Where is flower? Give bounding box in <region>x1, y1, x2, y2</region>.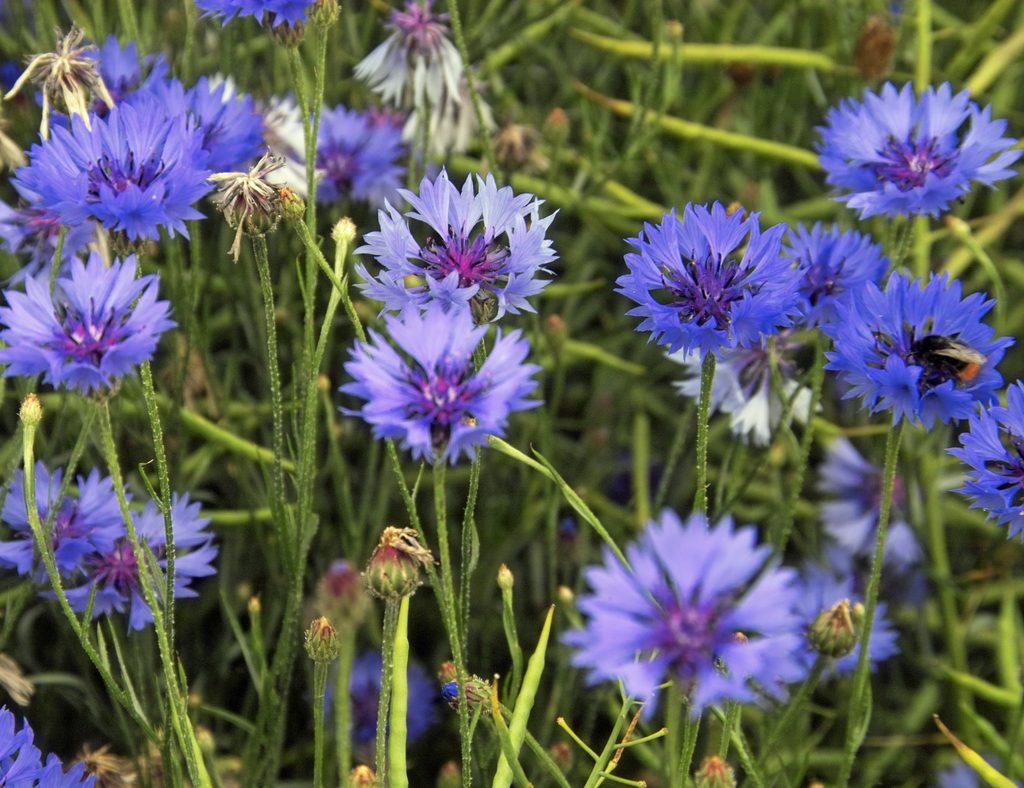
<region>0, 464, 133, 590</region>.
